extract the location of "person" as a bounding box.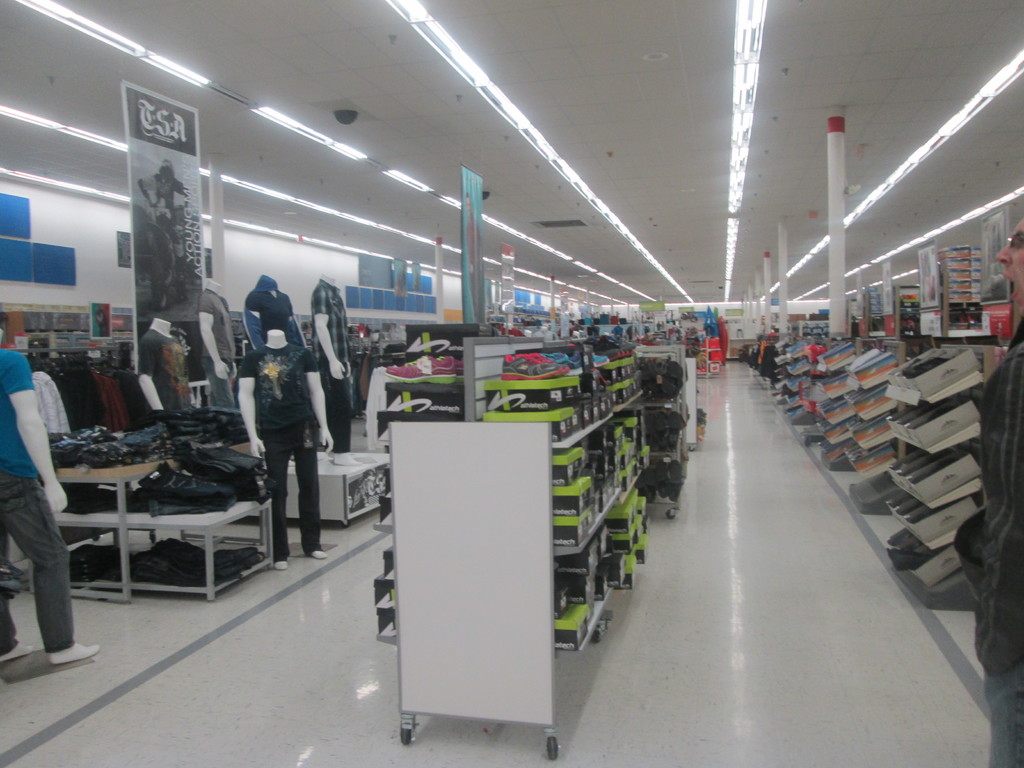
bbox(957, 215, 1023, 767).
